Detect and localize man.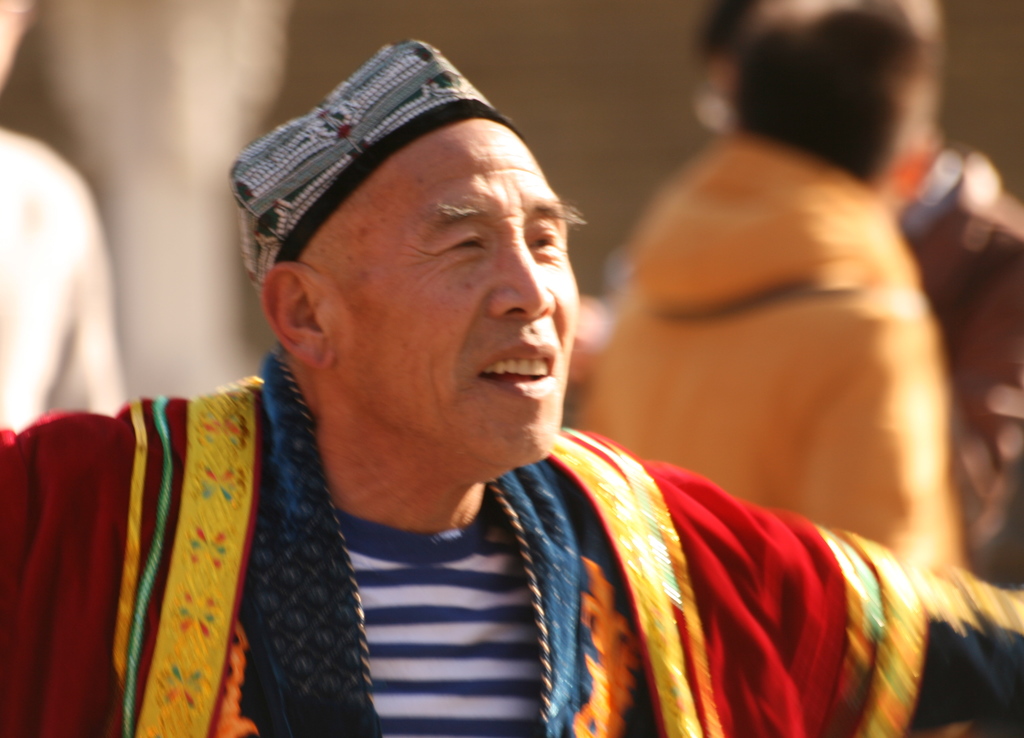
Localized at (692,0,1021,597).
